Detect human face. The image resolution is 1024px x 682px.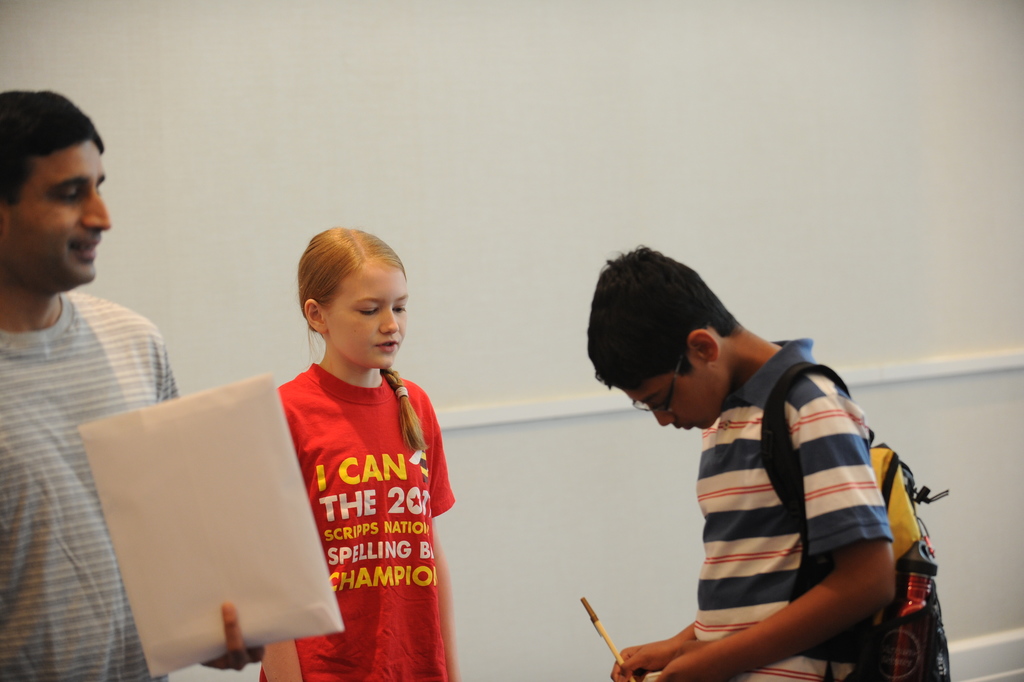
x1=624, y1=372, x2=720, y2=430.
